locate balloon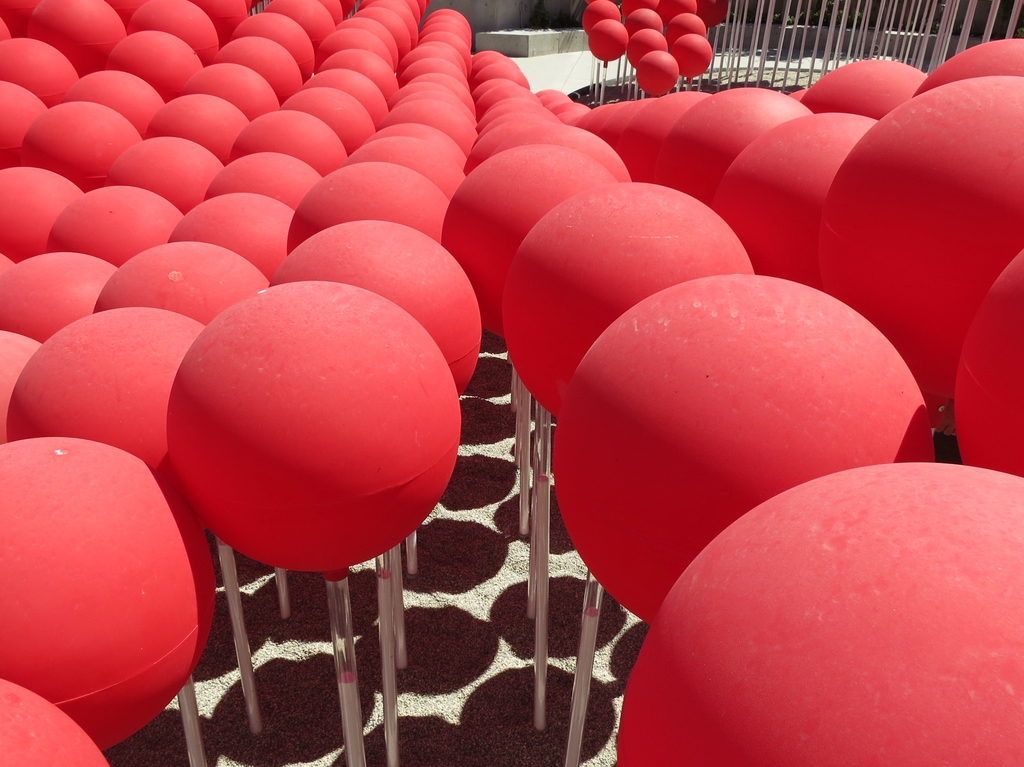
pyautogui.locateOnScreen(0, 34, 75, 108)
